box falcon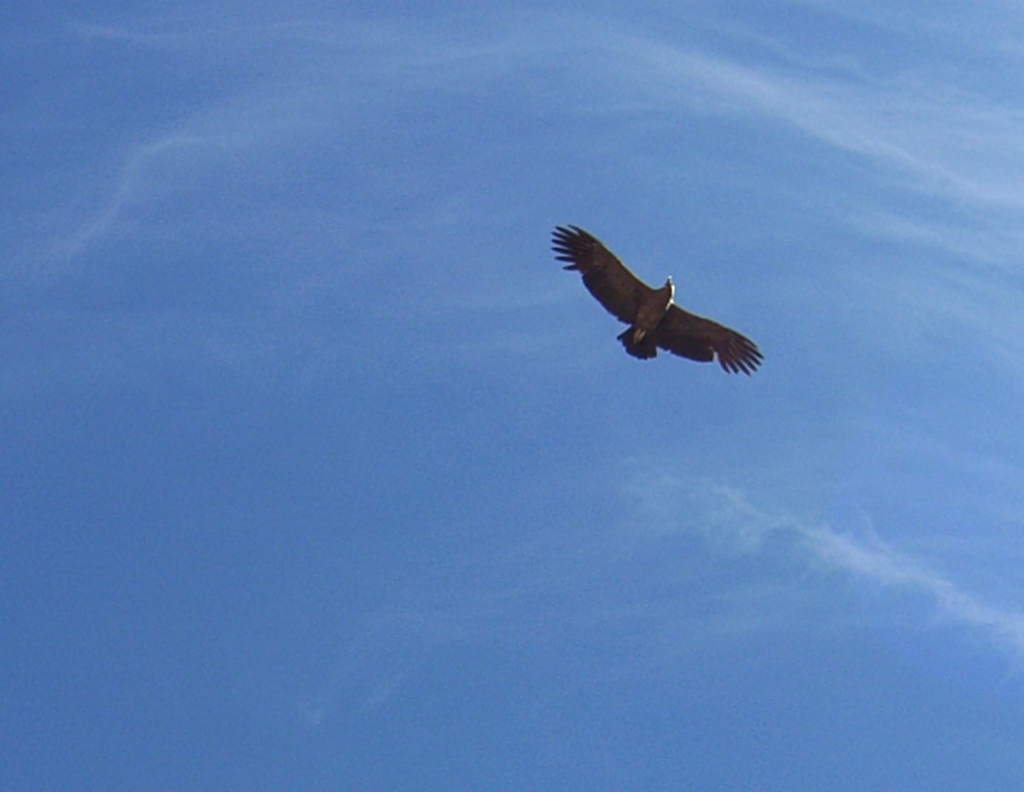
(548,217,761,387)
